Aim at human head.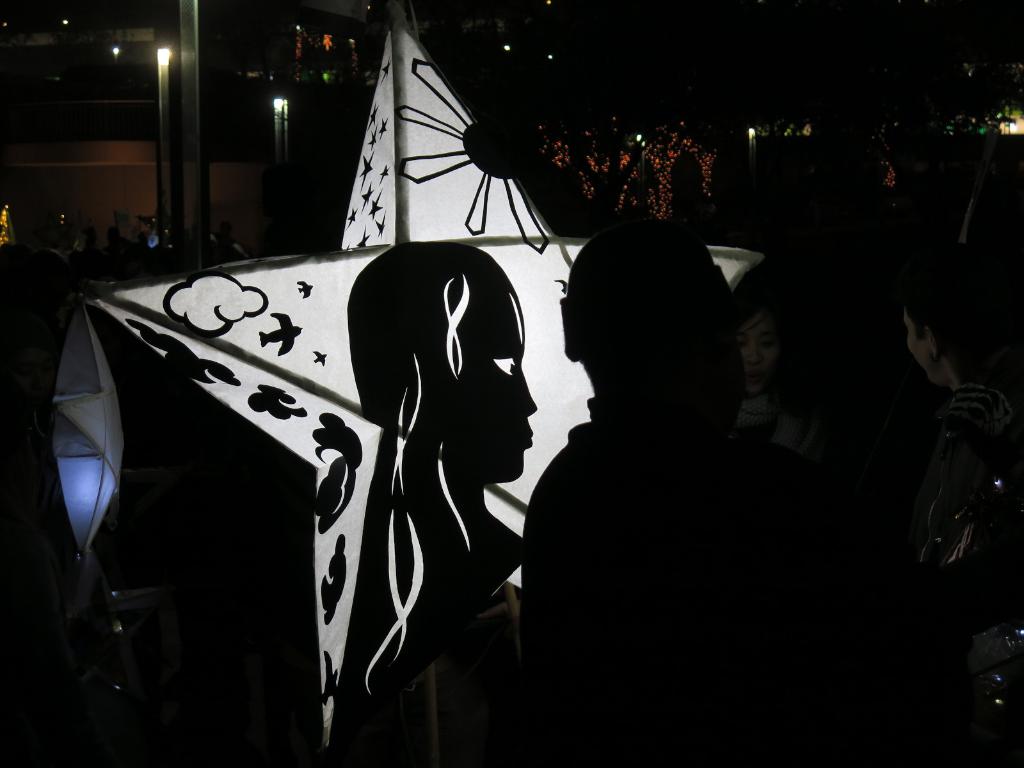
Aimed at x1=544 y1=220 x2=748 y2=429.
